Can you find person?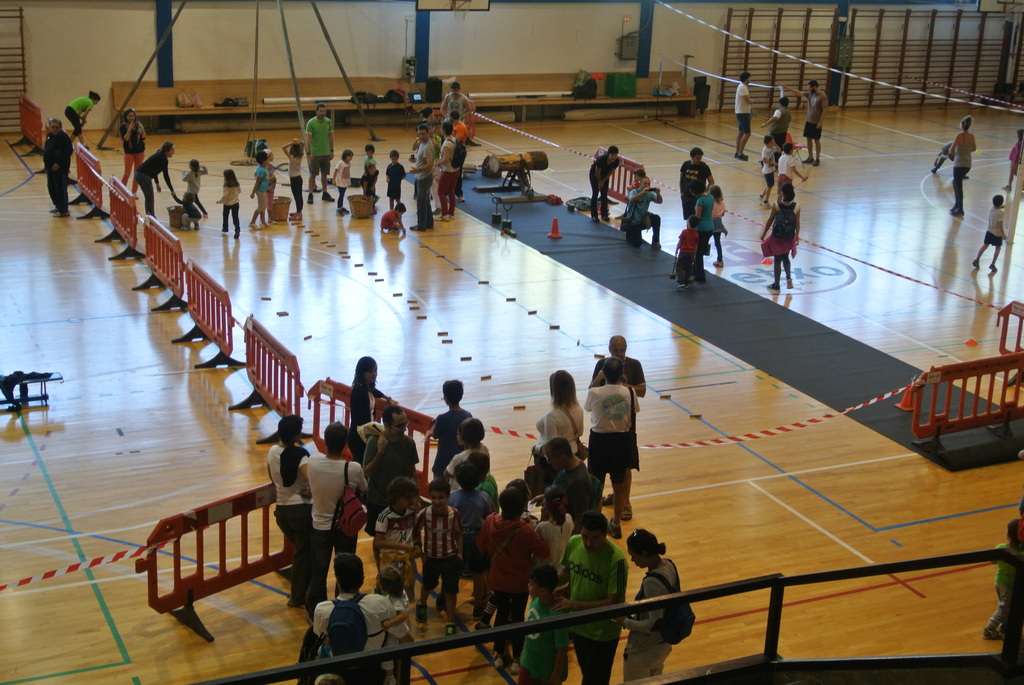
Yes, bounding box: {"left": 520, "top": 565, "right": 579, "bottom": 684}.
